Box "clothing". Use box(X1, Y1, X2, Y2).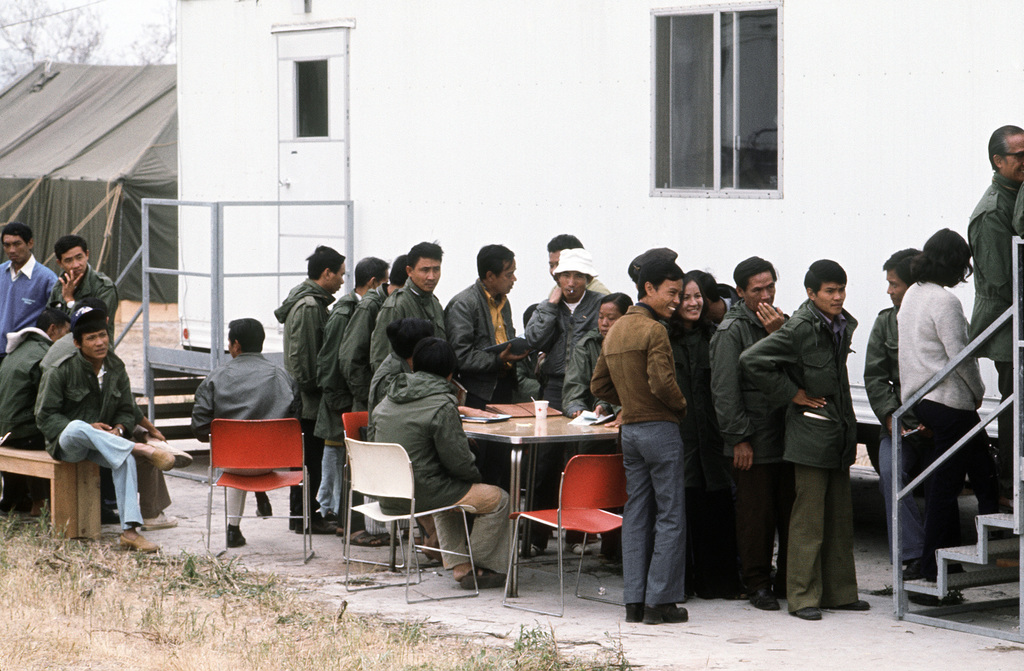
box(60, 263, 120, 332).
